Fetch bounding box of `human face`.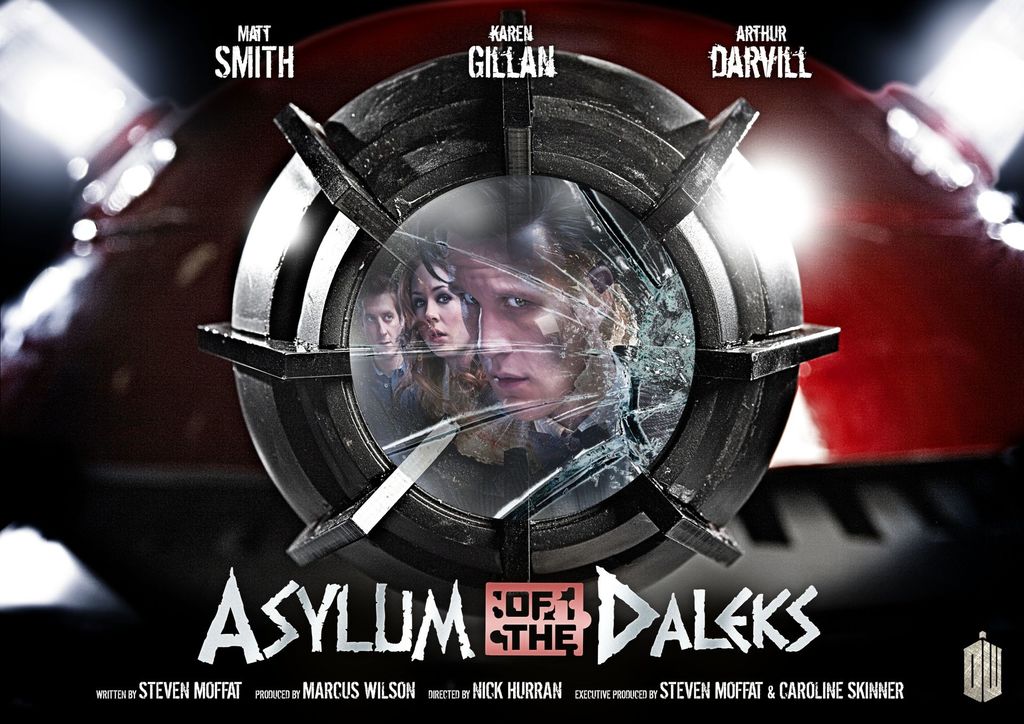
Bbox: [411,262,468,361].
